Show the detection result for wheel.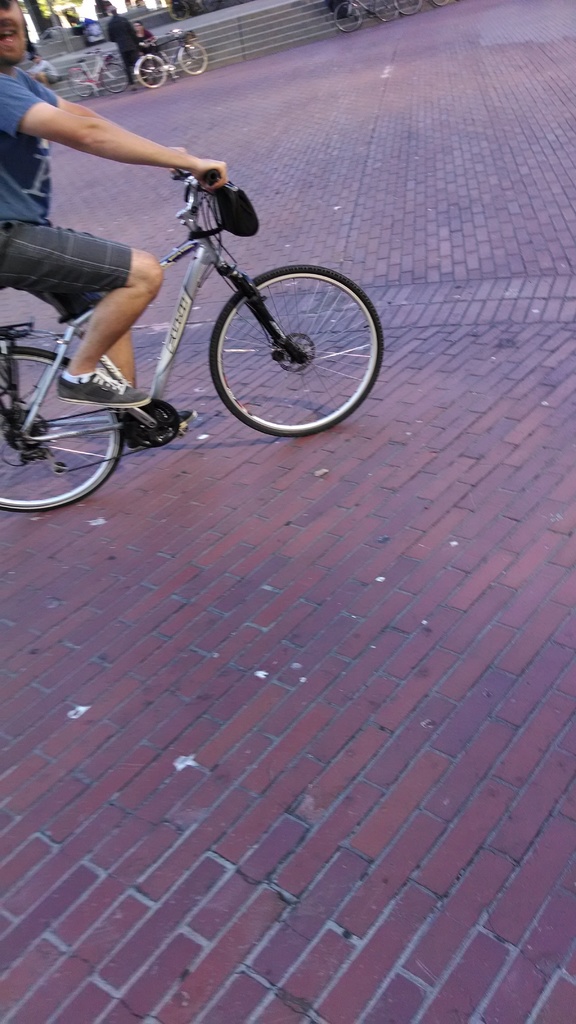
<box>193,244,372,421</box>.
